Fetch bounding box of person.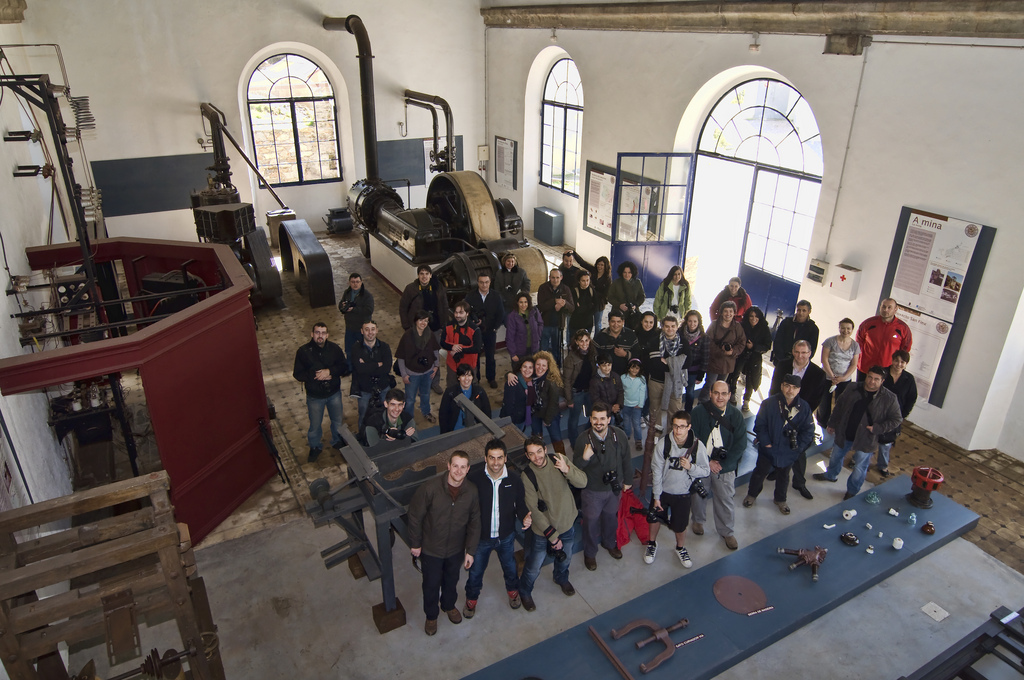
Bbox: bbox=(352, 317, 392, 409).
